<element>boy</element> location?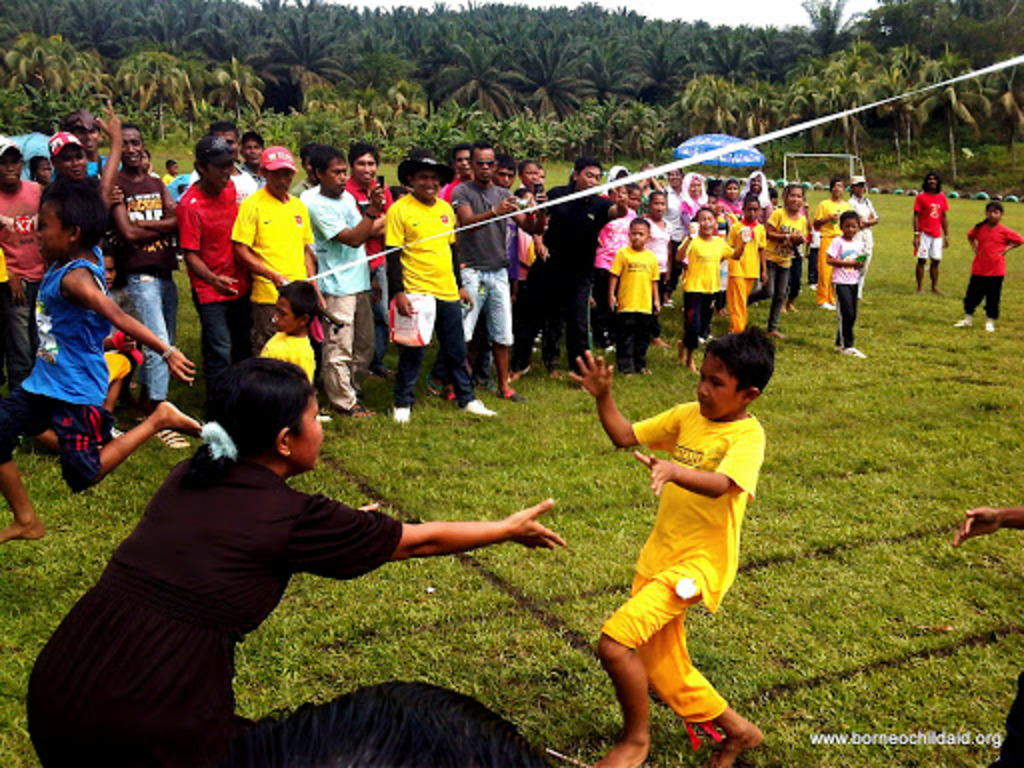
select_region(260, 280, 318, 384)
